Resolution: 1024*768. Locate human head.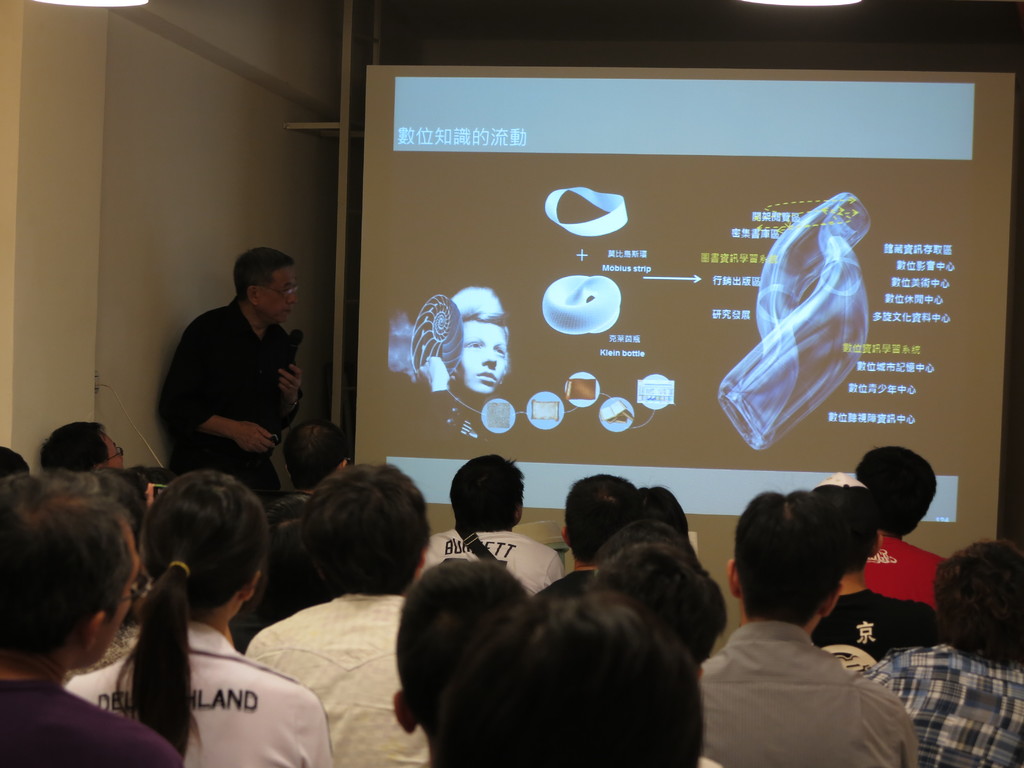
228:243:298:325.
